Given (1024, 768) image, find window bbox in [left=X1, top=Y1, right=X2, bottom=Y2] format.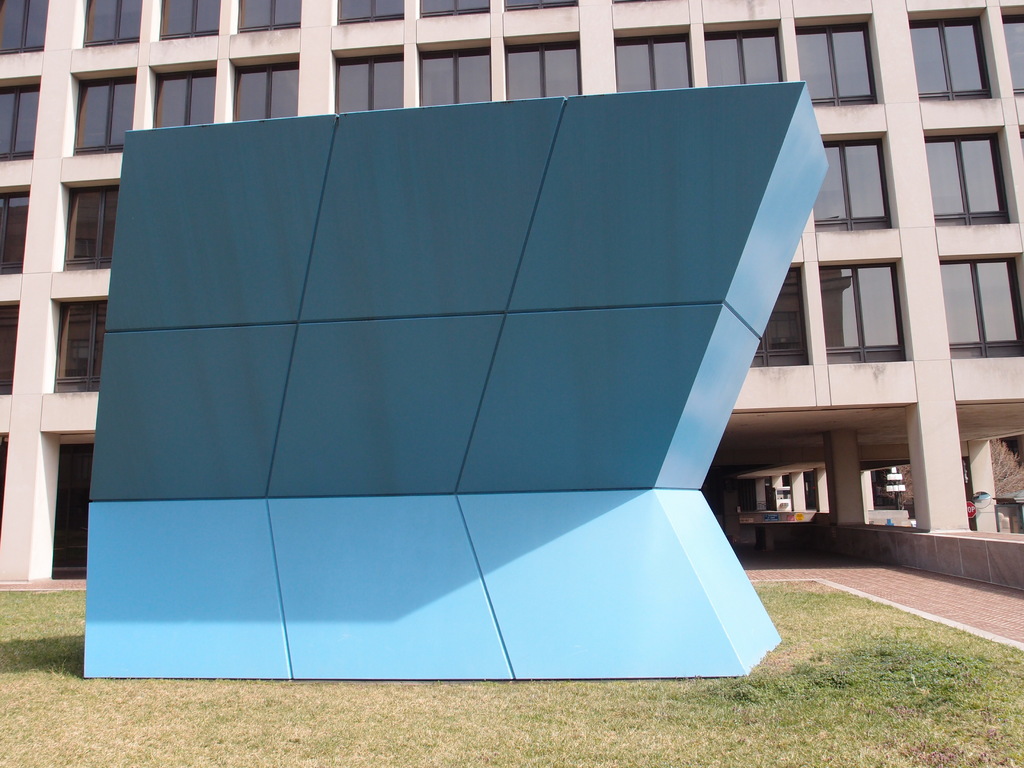
[left=505, top=31, right=582, bottom=100].
